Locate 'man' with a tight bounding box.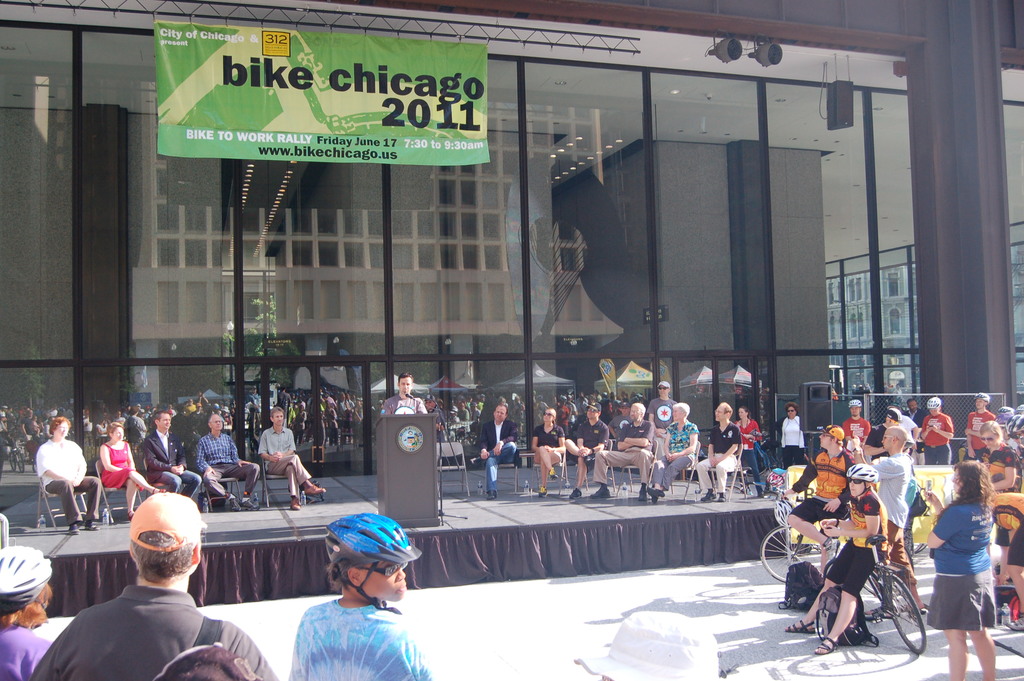
(967,393,1000,464).
